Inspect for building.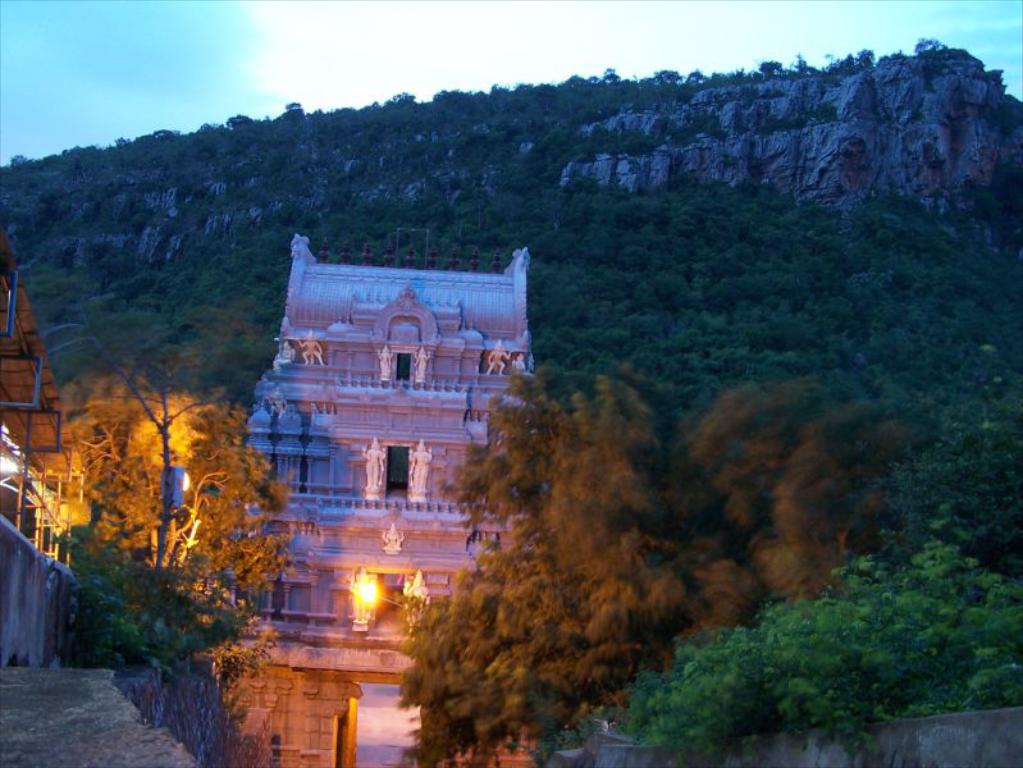
Inspection: l=214, t=230, r=545, b=767.
